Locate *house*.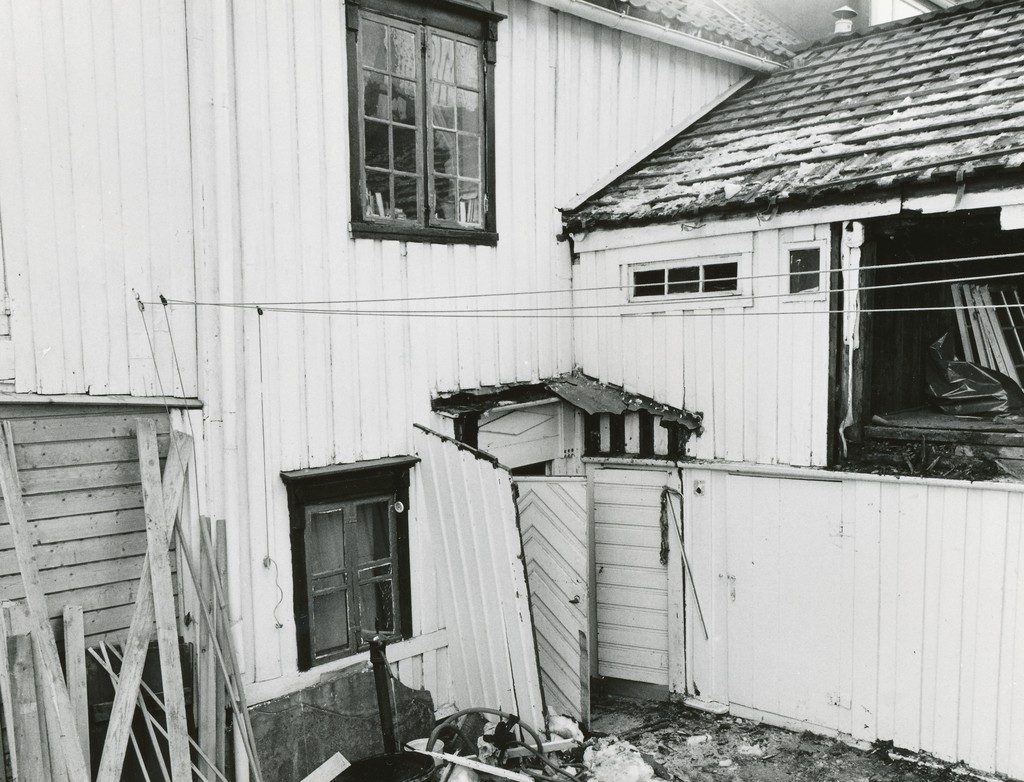
Bounding box: (x1=553, y1=0, x2=1023, y2=781).
